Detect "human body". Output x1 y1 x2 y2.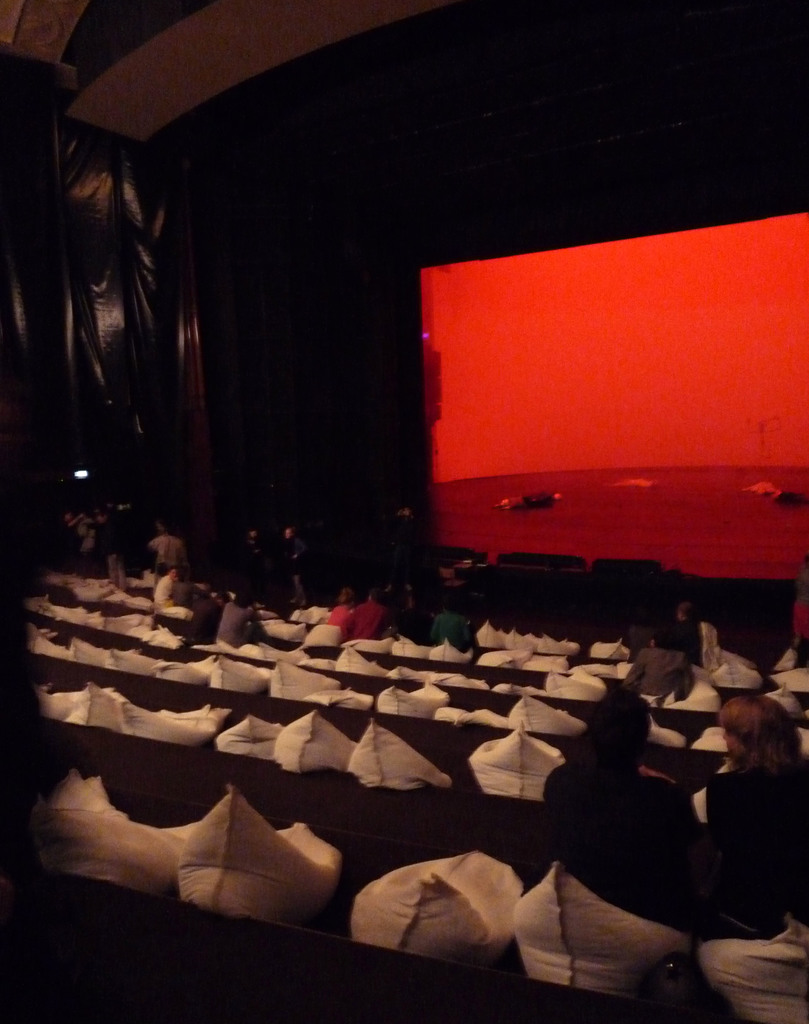
145 571 170 608.
